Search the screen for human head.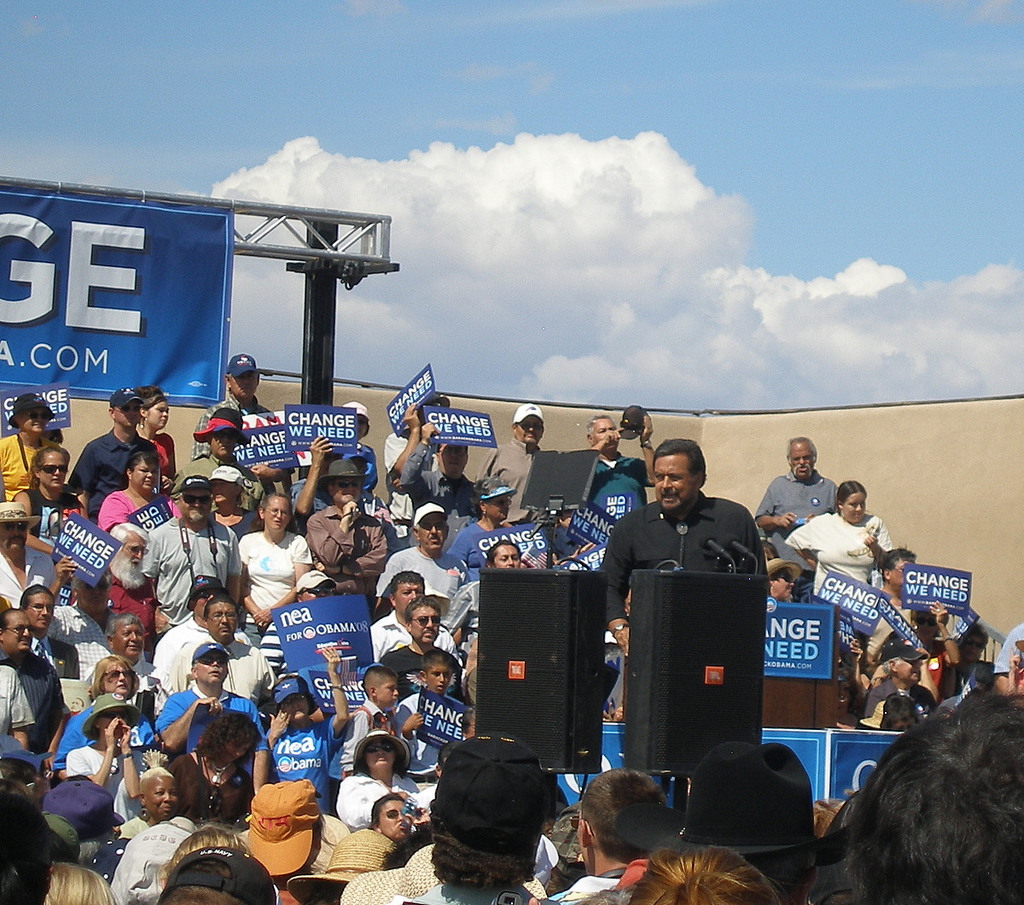
Found at rect(20, 586, 58, 628).
